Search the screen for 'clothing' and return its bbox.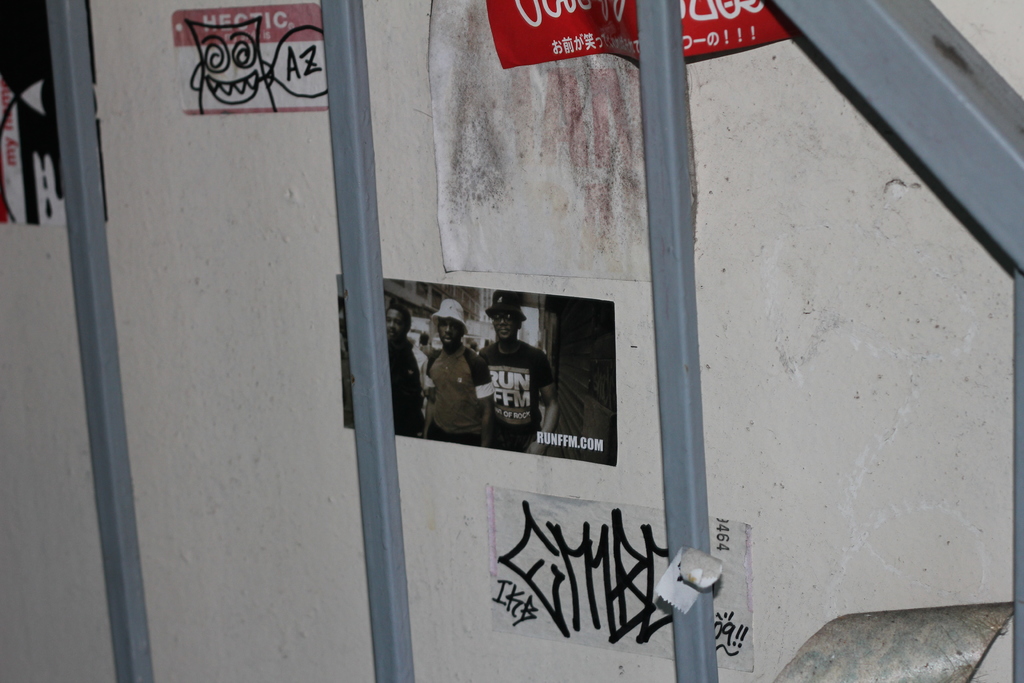
Found: region(477, 335, 563, 448).
